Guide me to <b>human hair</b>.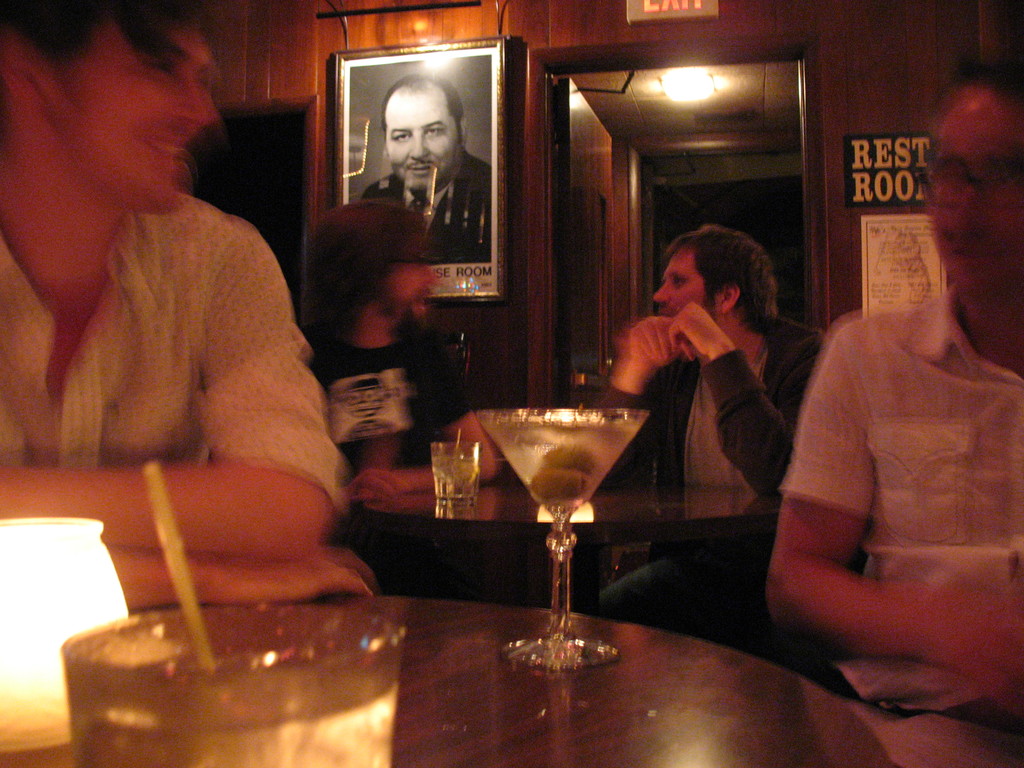
Guidance: crop(302, 191, 424, 333).
